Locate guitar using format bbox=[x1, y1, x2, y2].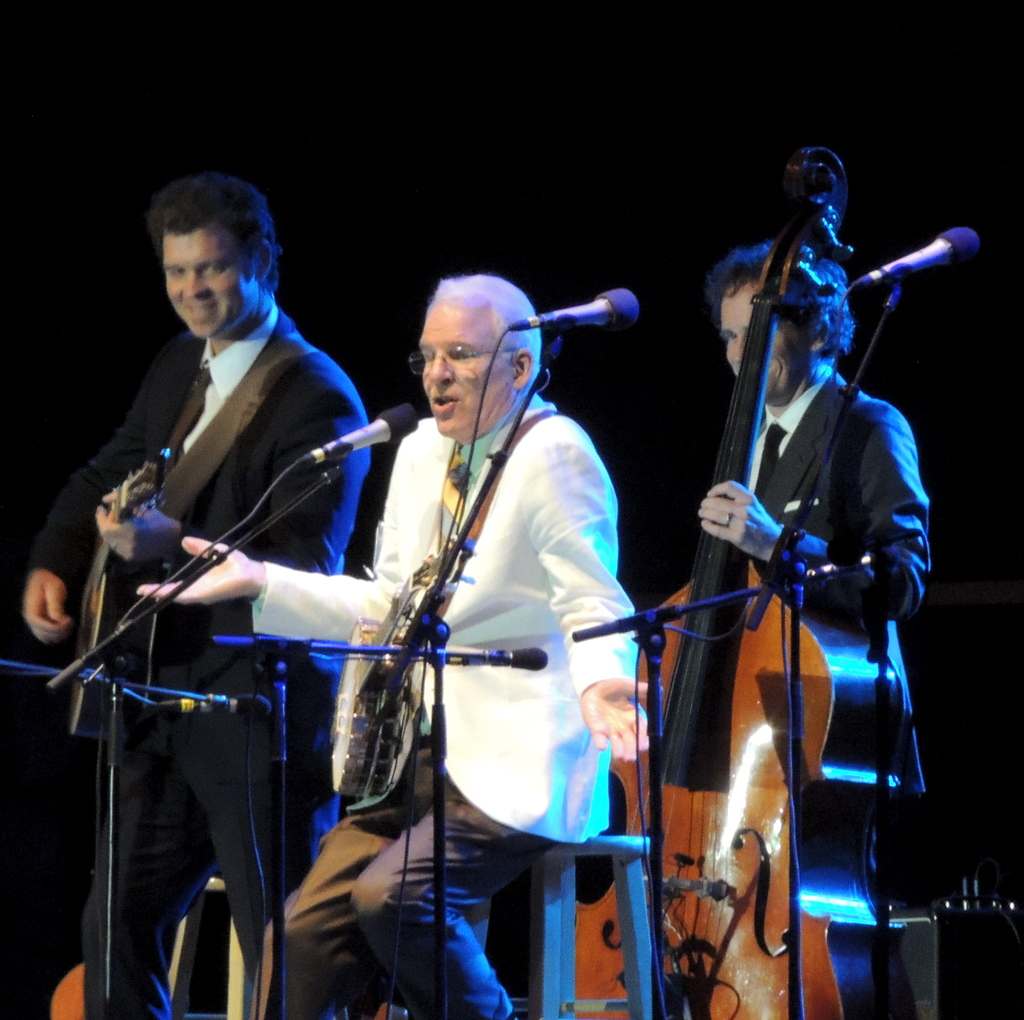
bbox=[324, 539, 483, 813].
